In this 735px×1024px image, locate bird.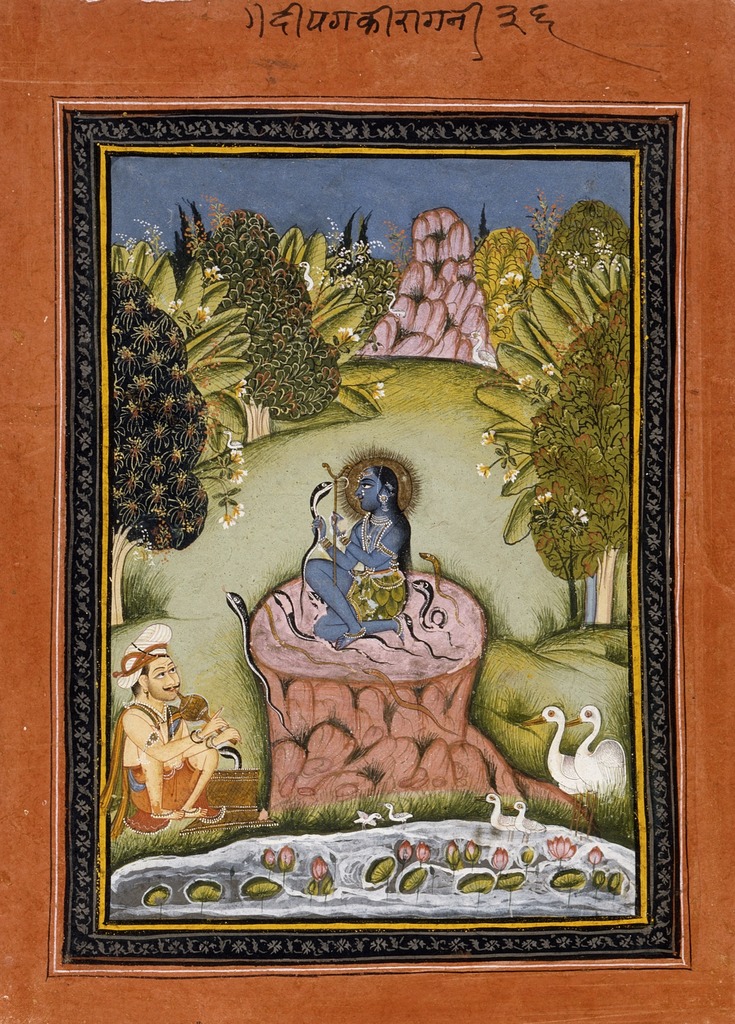
Bounding box: <region>385, 801, 411, 824</region>.
